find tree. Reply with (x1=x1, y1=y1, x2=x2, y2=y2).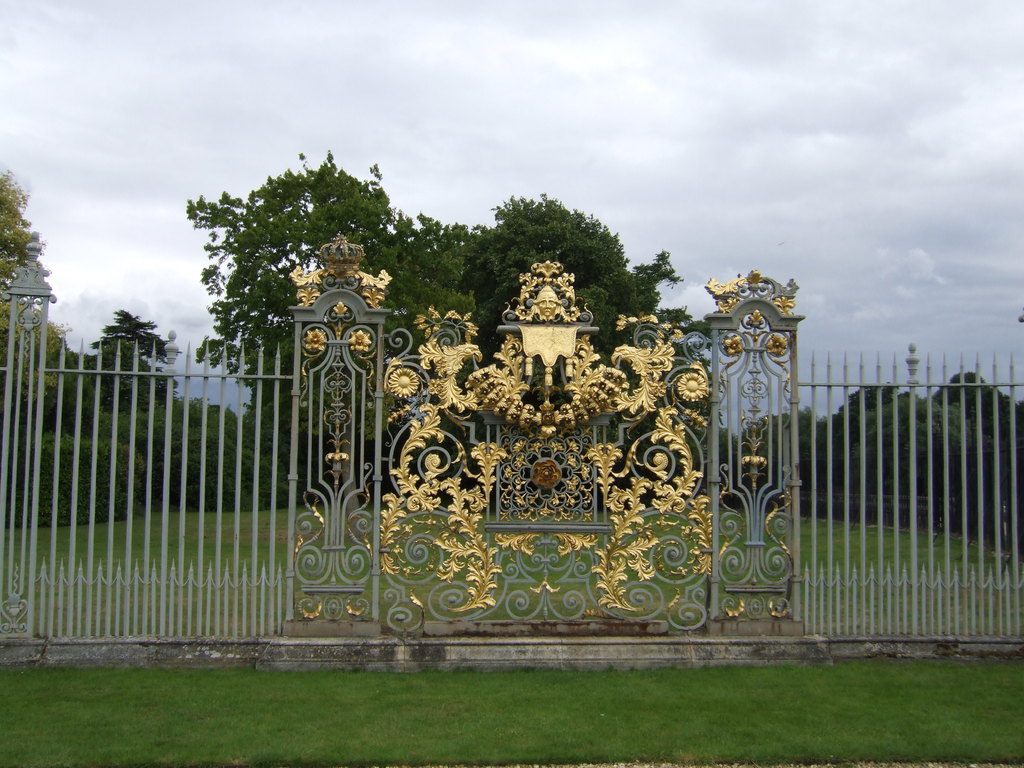
(x1=88, y1=314, x2=191, y2=414).
